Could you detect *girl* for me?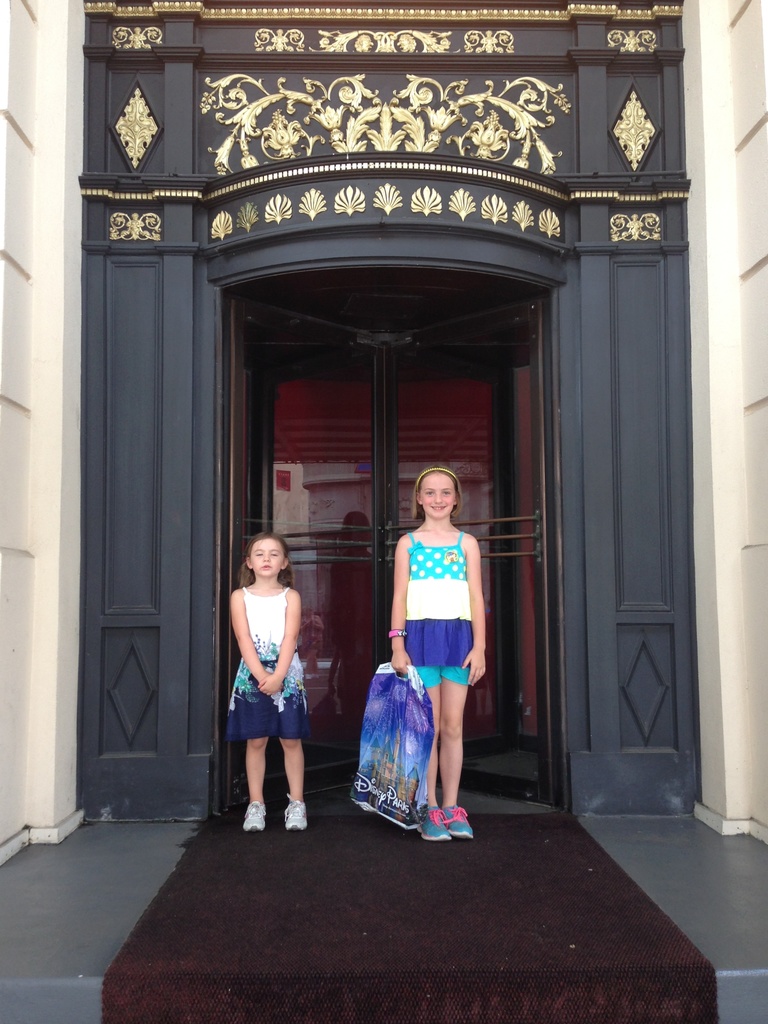
Detection result: rect(221, 533, 311, 833).
